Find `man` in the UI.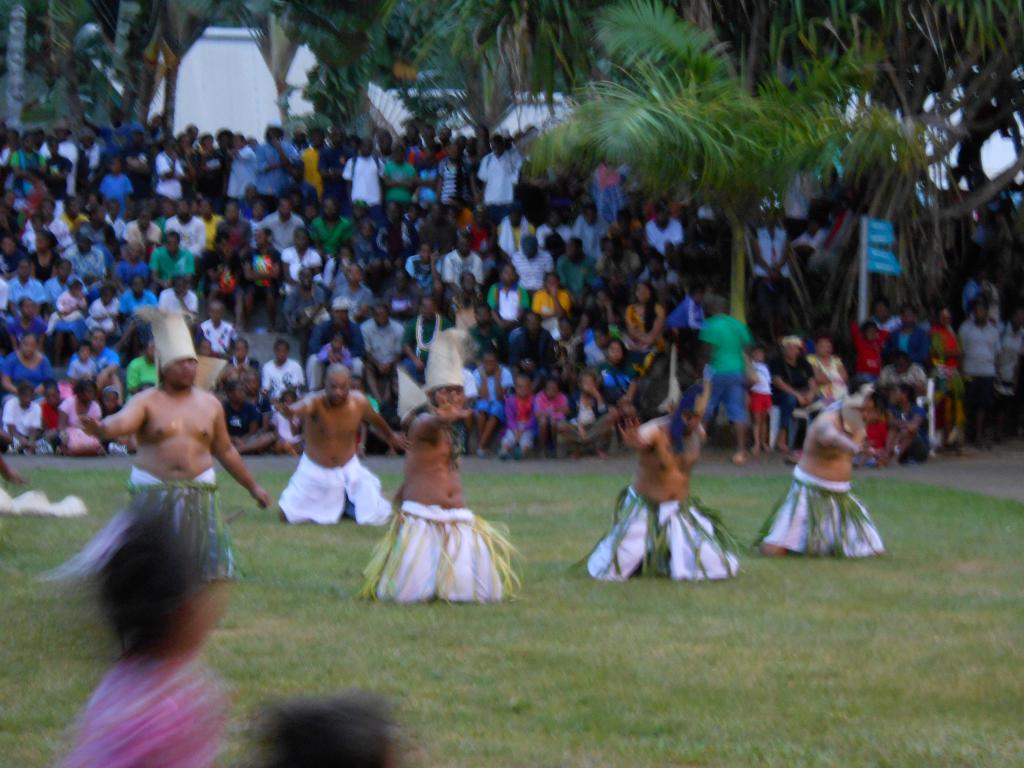
UI element at detection(301, 128, 325, 186).
